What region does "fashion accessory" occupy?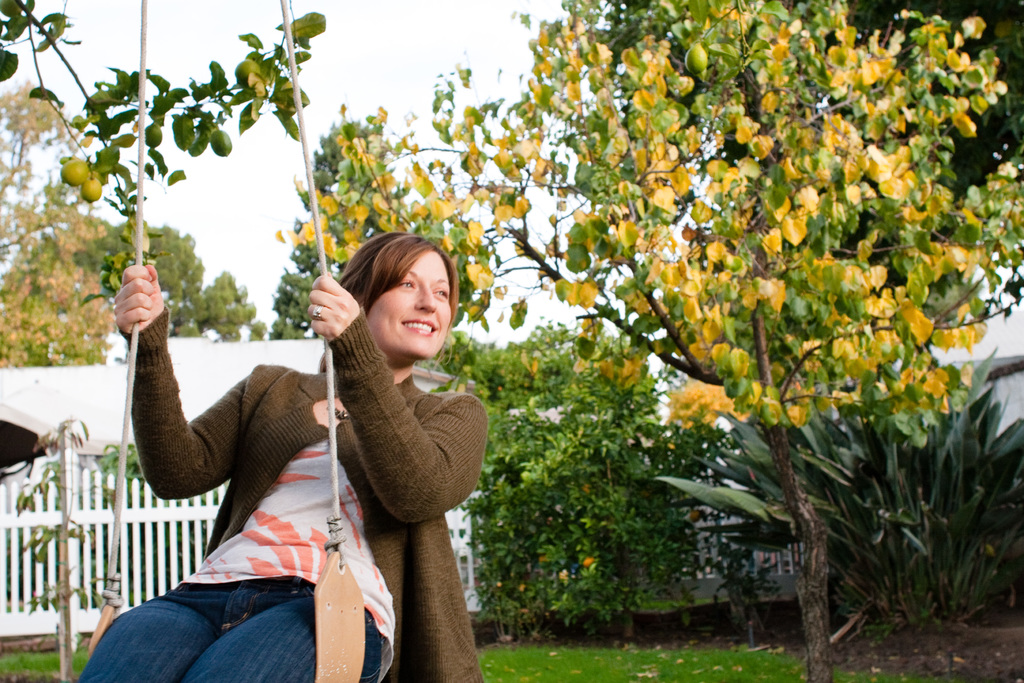
[left=312, top=304, right=322, bottom=320].
